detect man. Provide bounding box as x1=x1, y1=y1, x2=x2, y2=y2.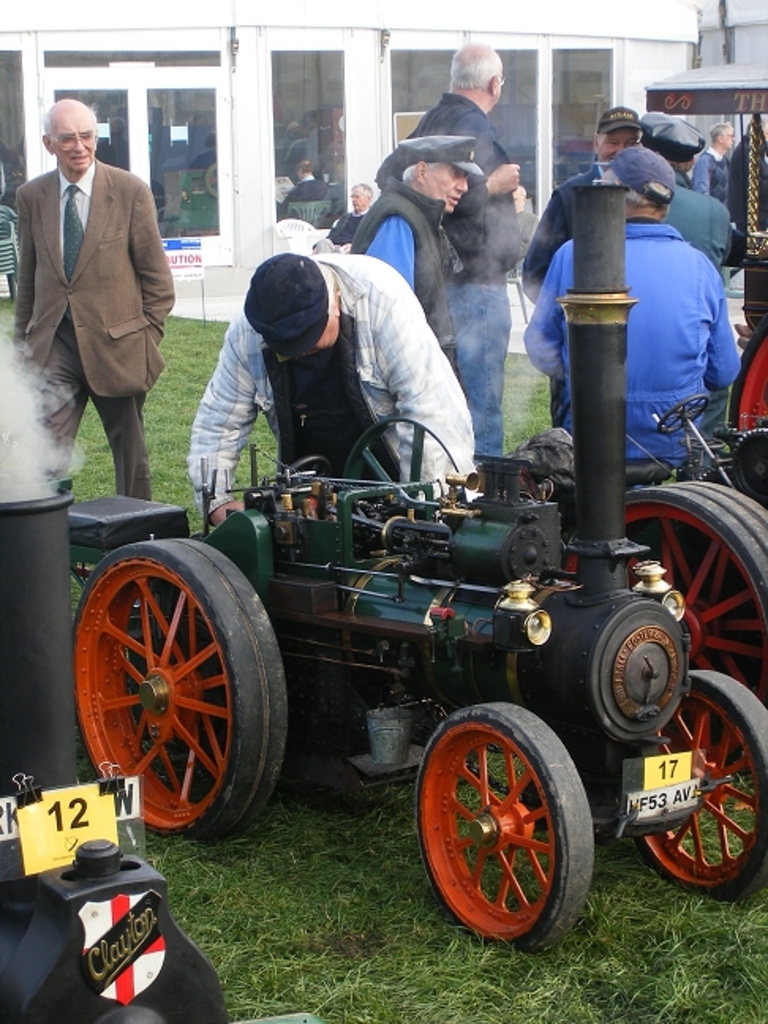
x1=8, y1=98, x2=175, y2=507.
